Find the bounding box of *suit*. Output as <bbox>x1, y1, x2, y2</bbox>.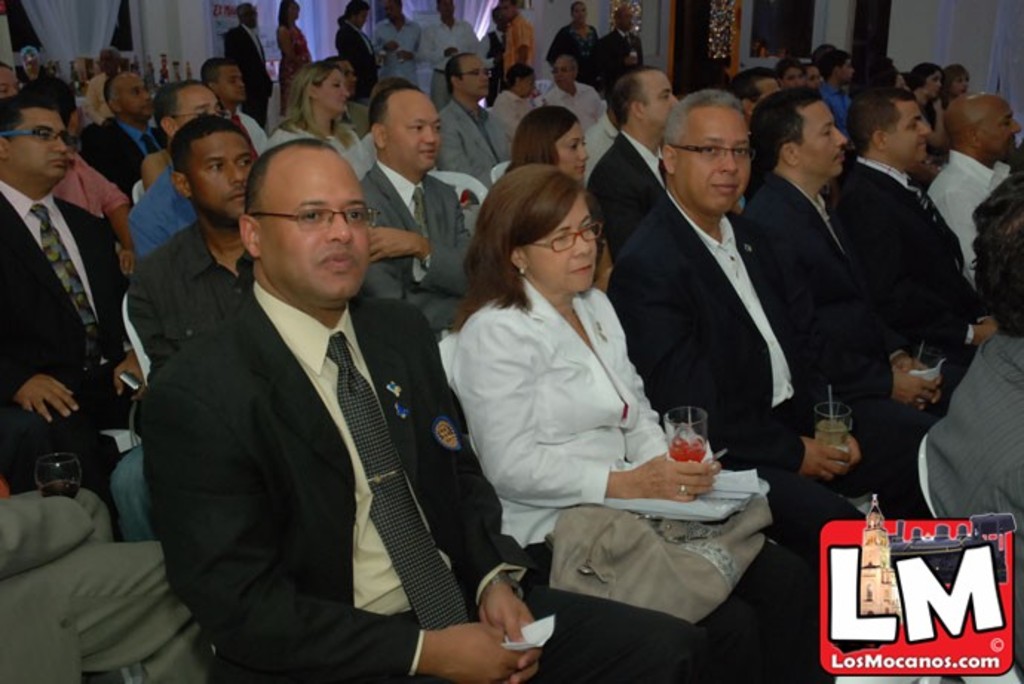
<bbox>442, 96, 511, 185</bbox>.
